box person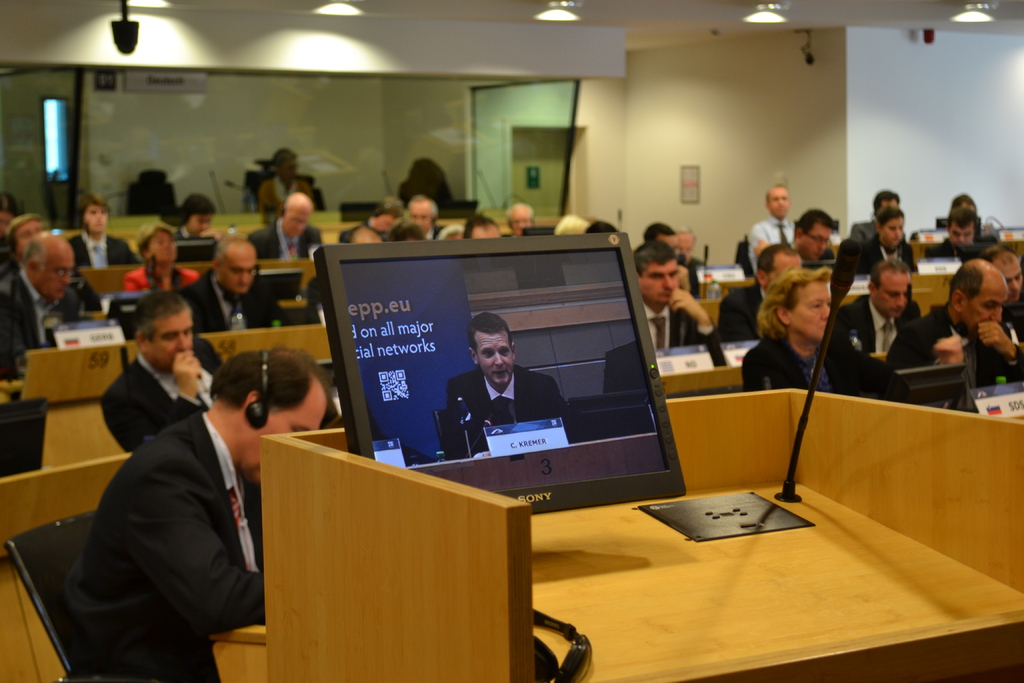
bbox=[632, 236, 732, 377]
